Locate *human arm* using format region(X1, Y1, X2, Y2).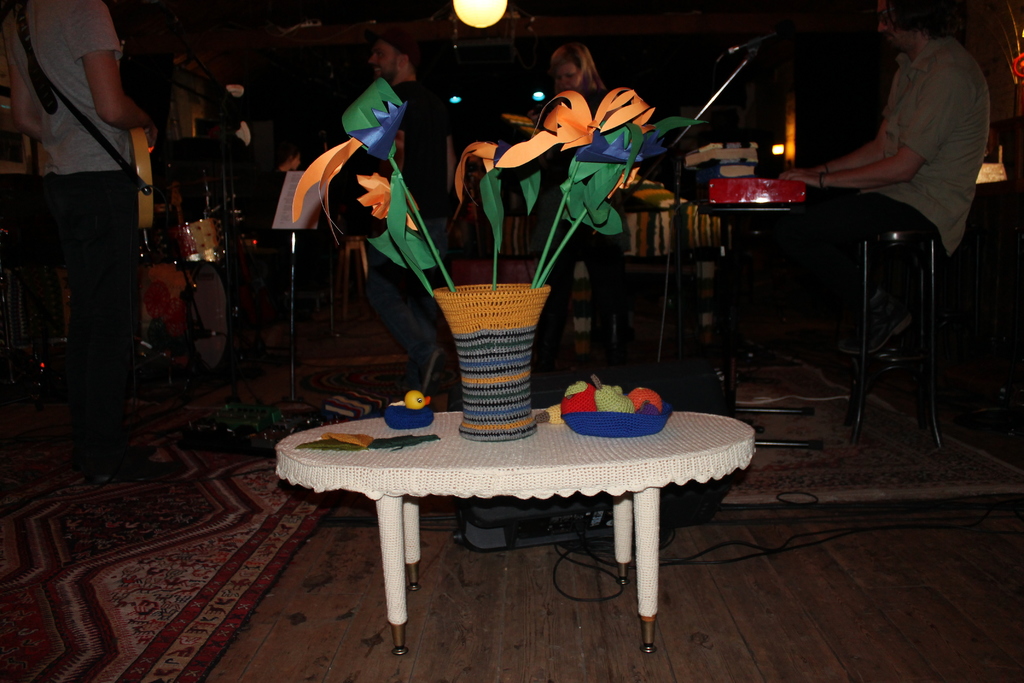
region(788, 56, 972, 192).
